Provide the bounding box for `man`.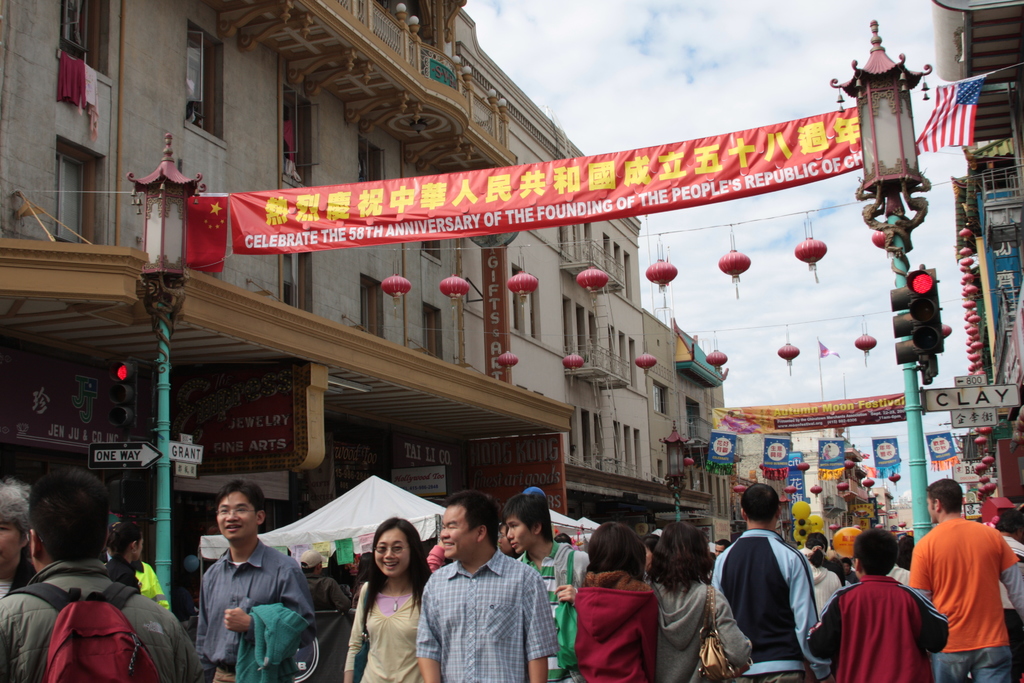
box(196, 478, 316, 682).
